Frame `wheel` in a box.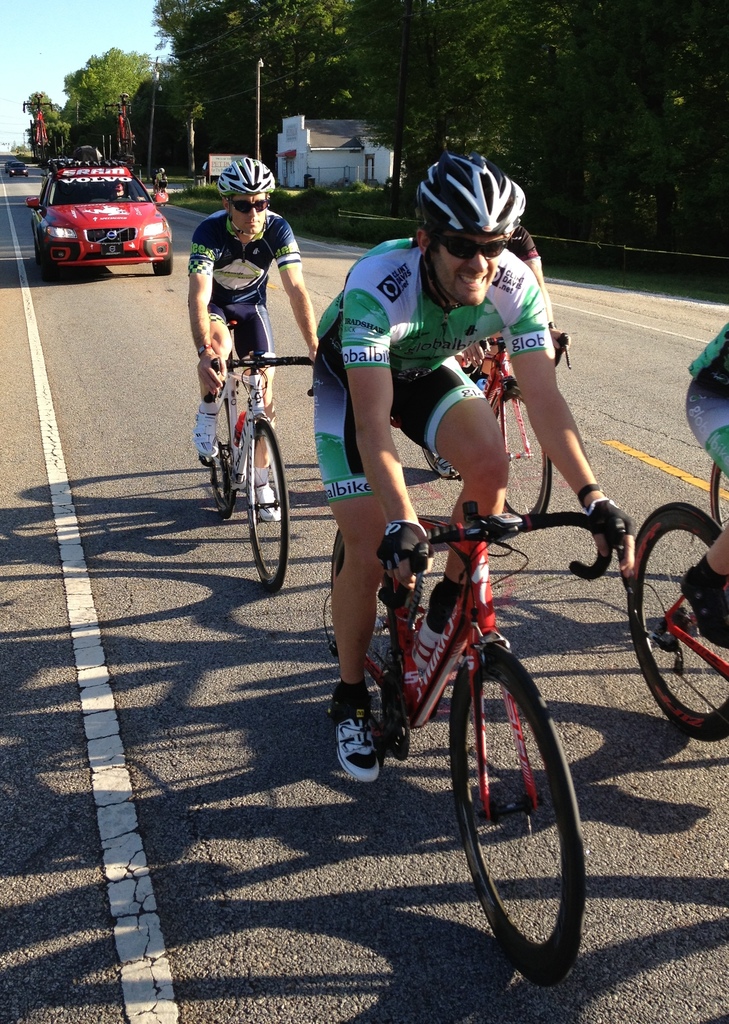
box=[152, 244, 173, 275].
